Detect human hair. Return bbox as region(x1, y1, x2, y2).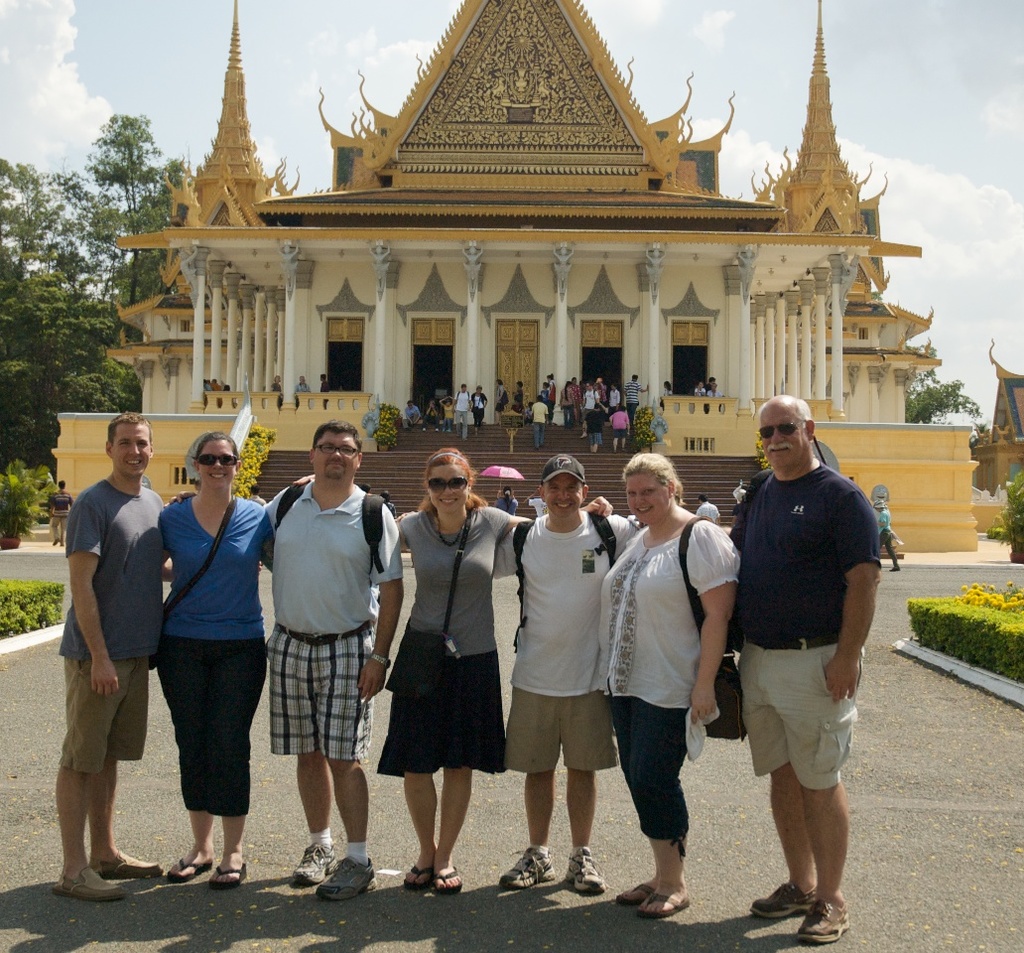
region(498, 380, 503, 385).
